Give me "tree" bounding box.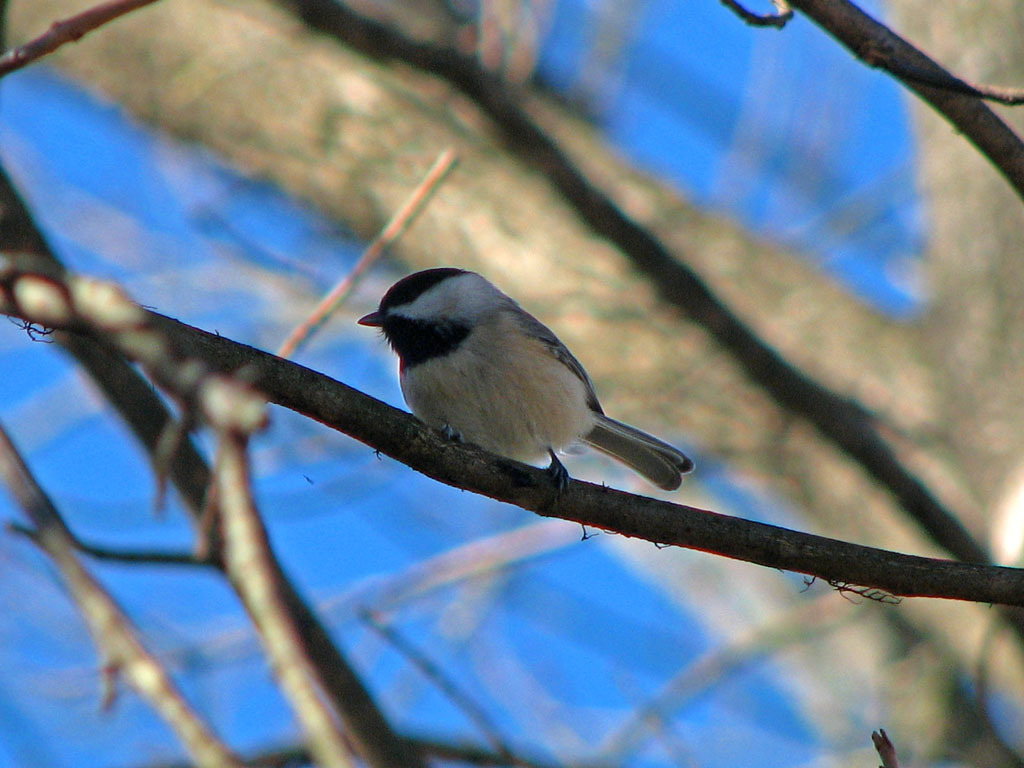
bbox=[0, 0, 1023, 767].
